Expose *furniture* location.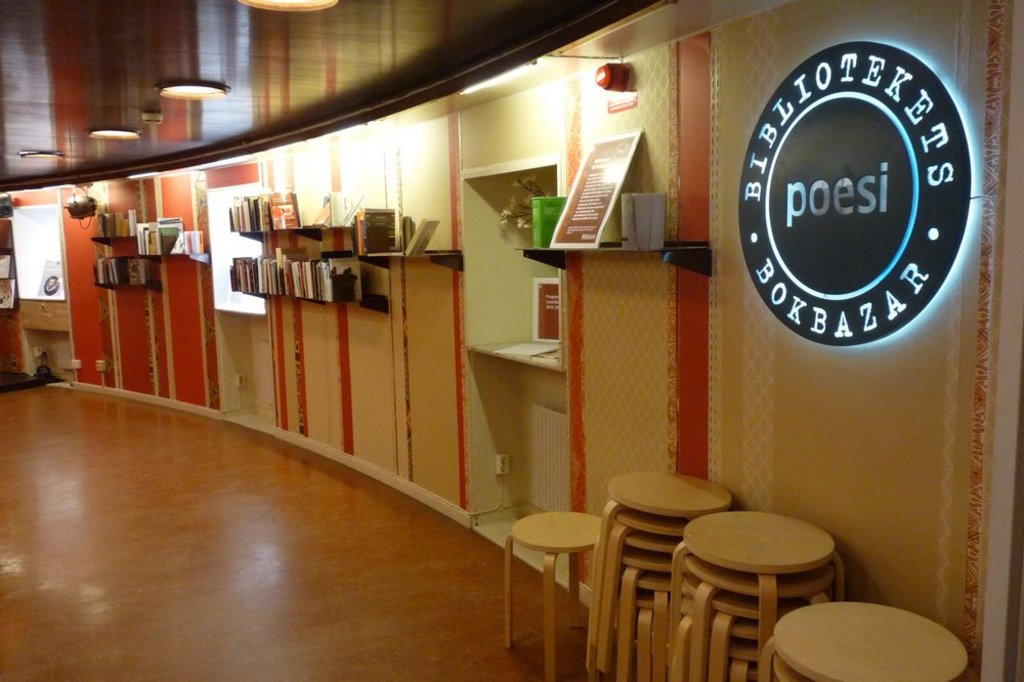
Exposed at {"left": 238, "top": 223, "right": 354, "bottom": 244}.
